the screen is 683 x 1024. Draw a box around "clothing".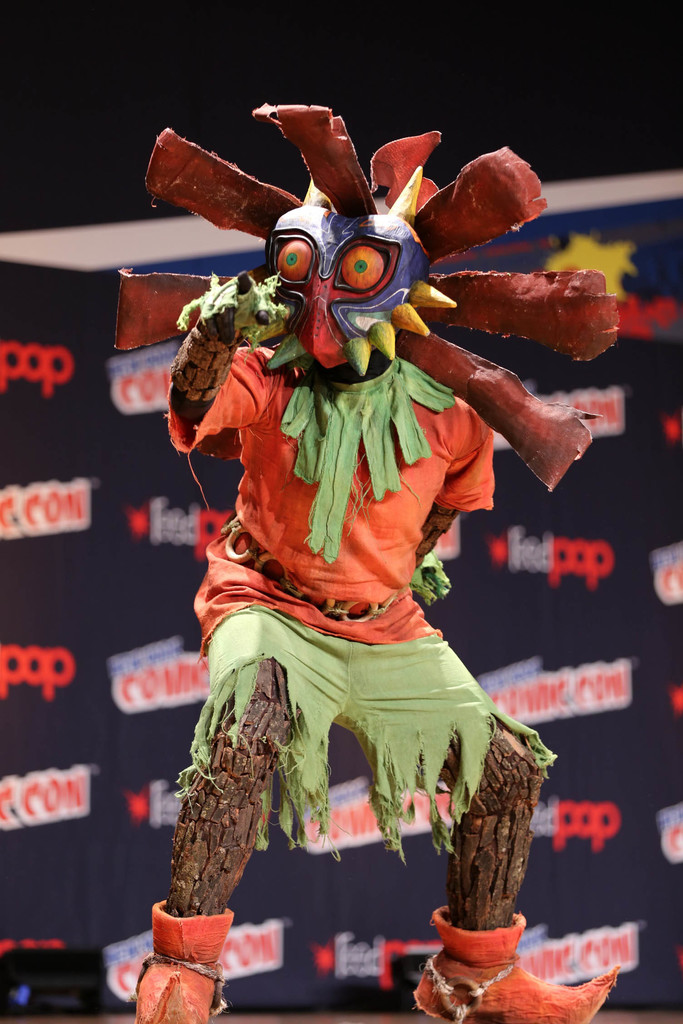
rect(164, 348, 557, 880).
